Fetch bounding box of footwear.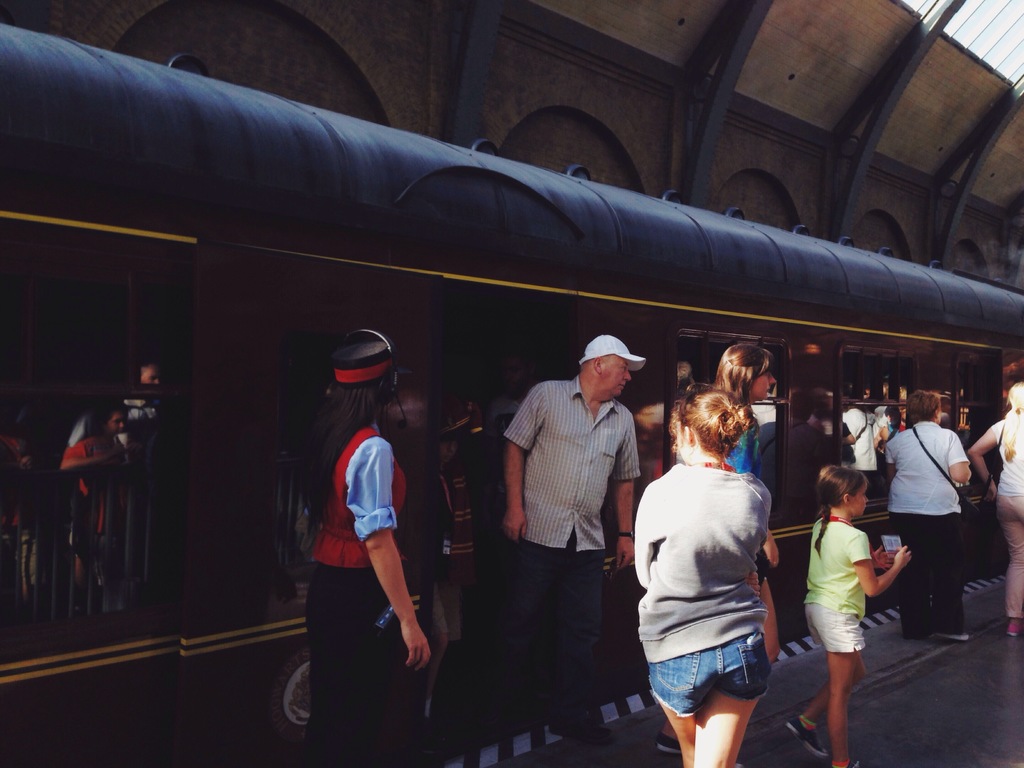
Bbox: pyautogui.locateOnScreen(1006, 622, 1023, 636).
